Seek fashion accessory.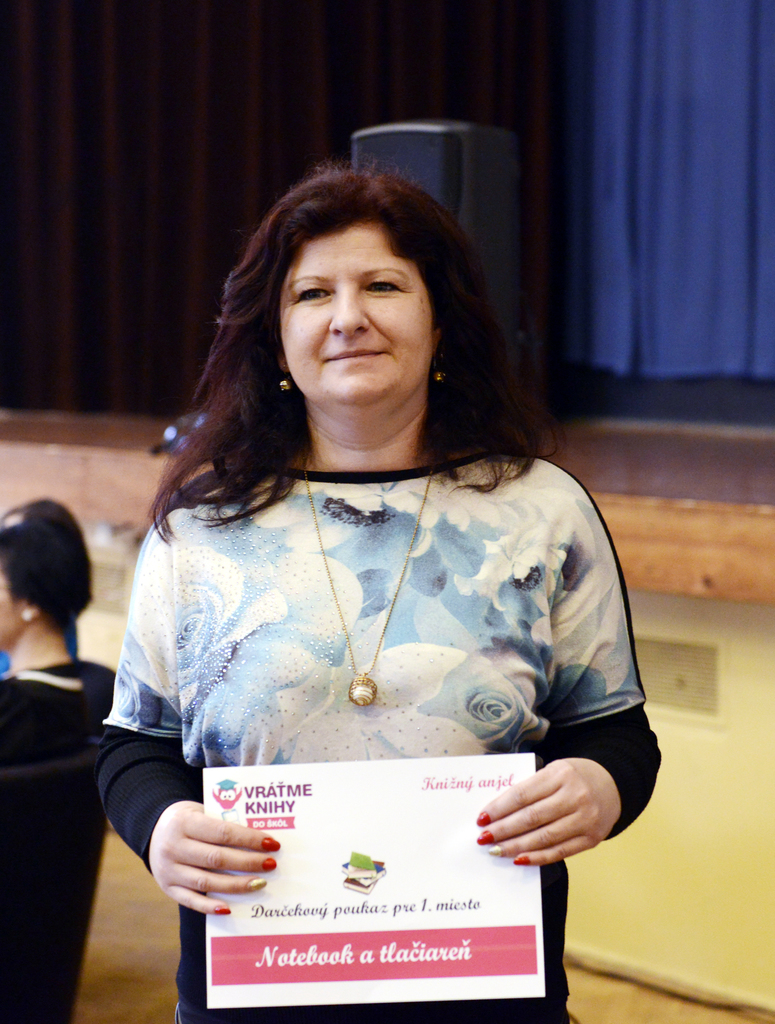
rect(247, 875, 265, 889).
